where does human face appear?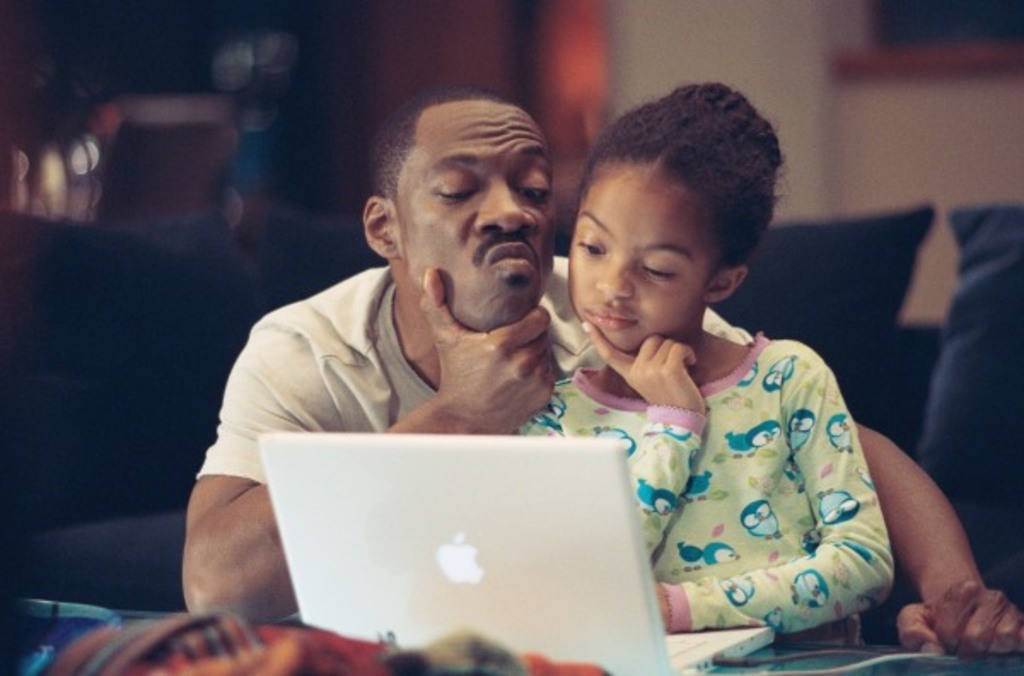
Appears at {"x1": 567, "y1": 160, "x2": 724, "y2": 353}.
